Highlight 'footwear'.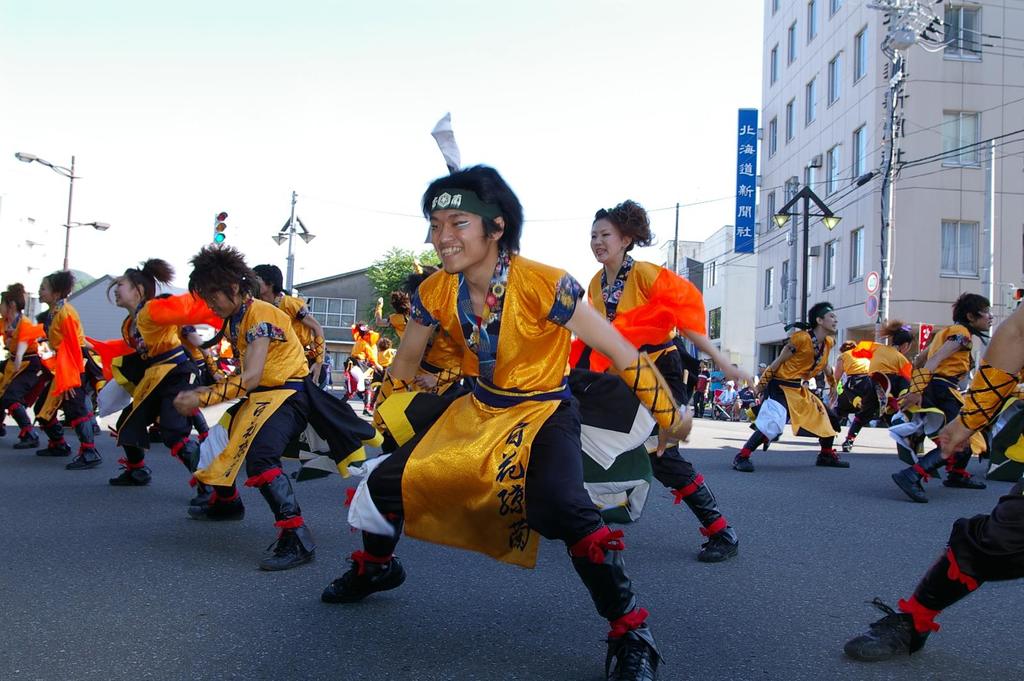
Highlighted region: {"left": 6, "top": 437, "right": 37, "bottom": 447}.
